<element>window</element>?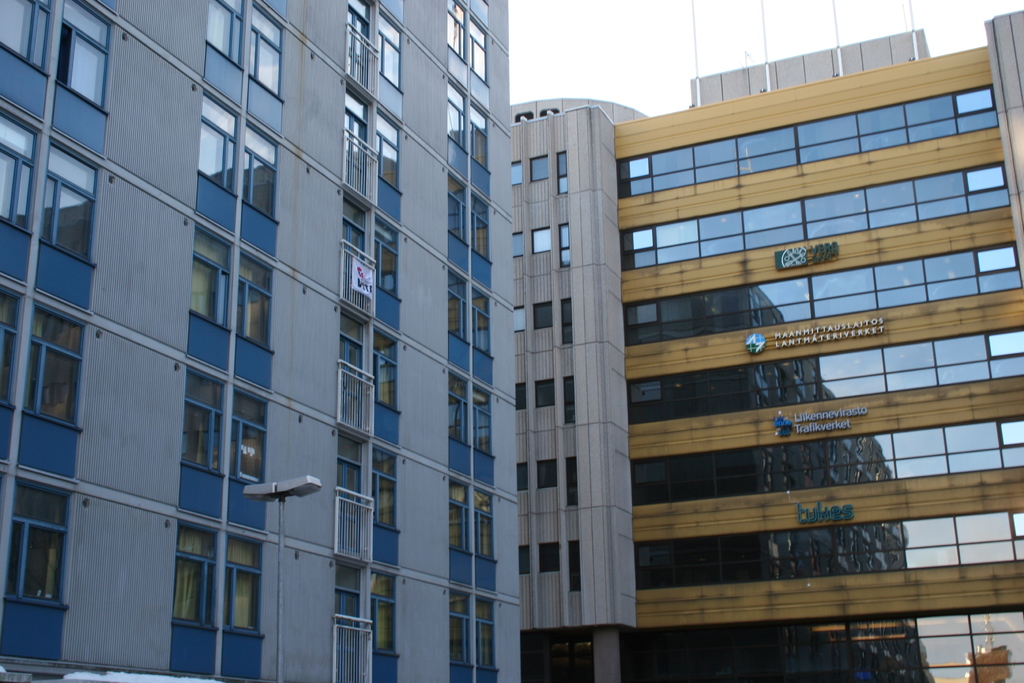
557:221:572:268
